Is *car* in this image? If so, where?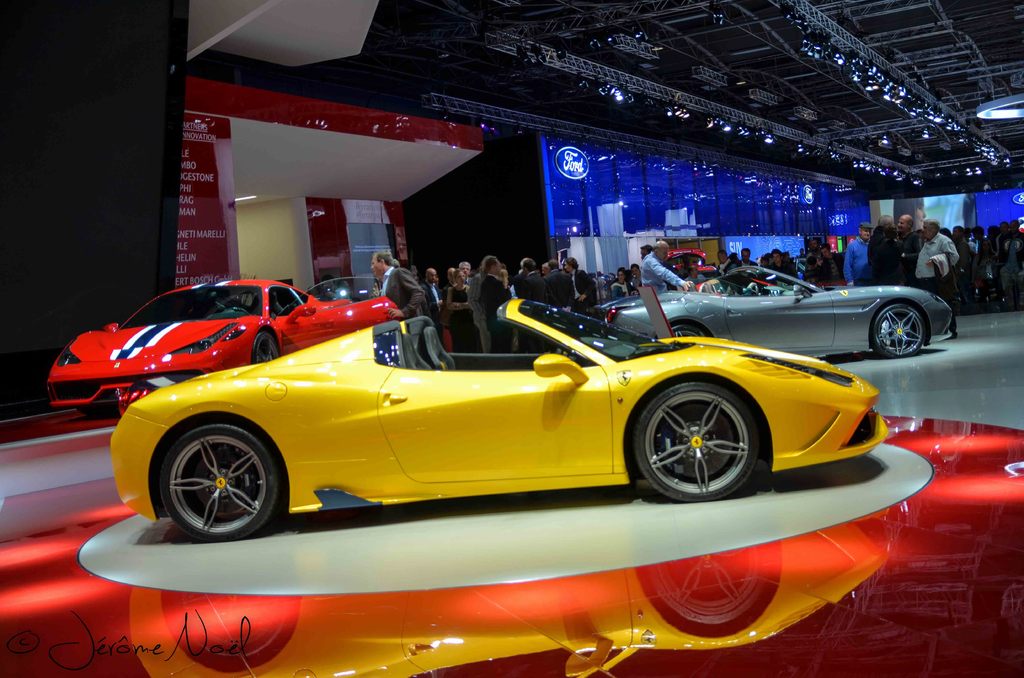
Yes, at 108/295/886/538.
